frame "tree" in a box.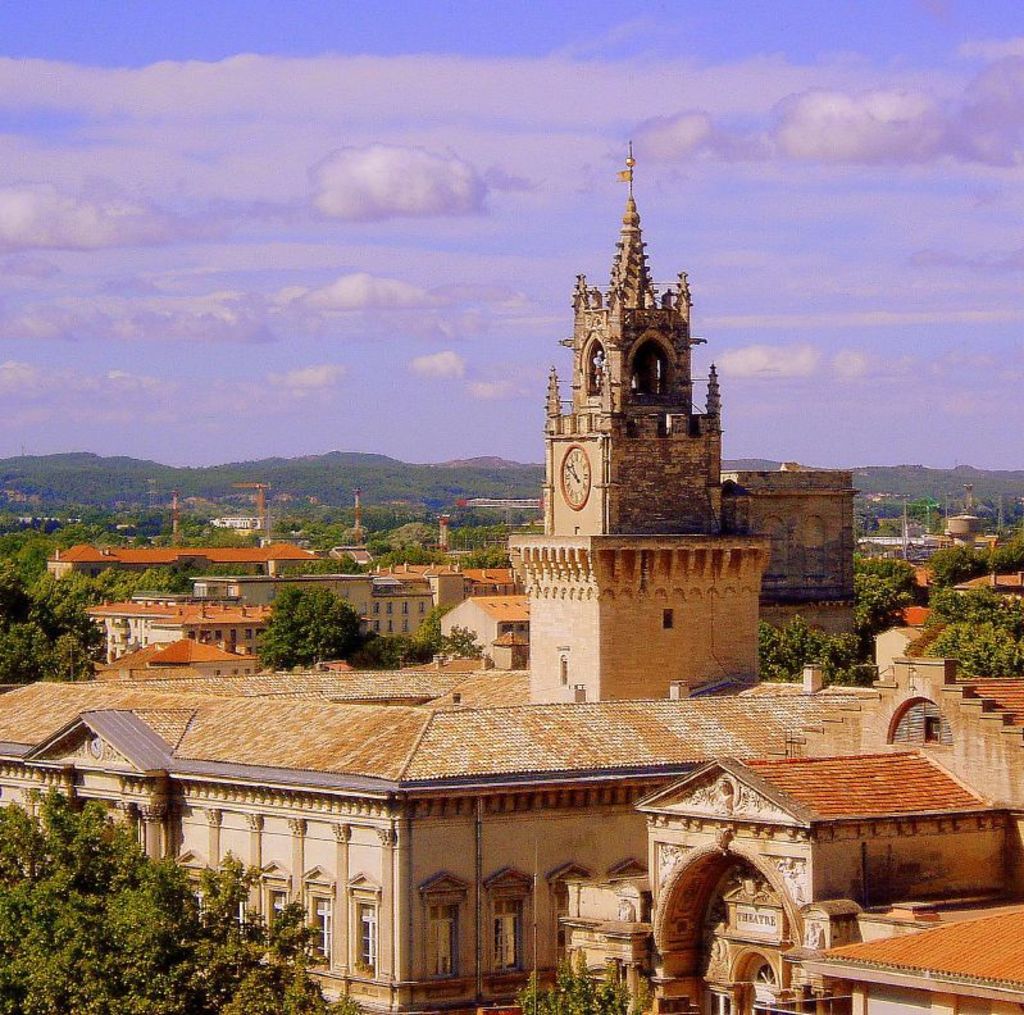
{"left": 368, "top": 540, "right": 449, "bottom": 561}.
